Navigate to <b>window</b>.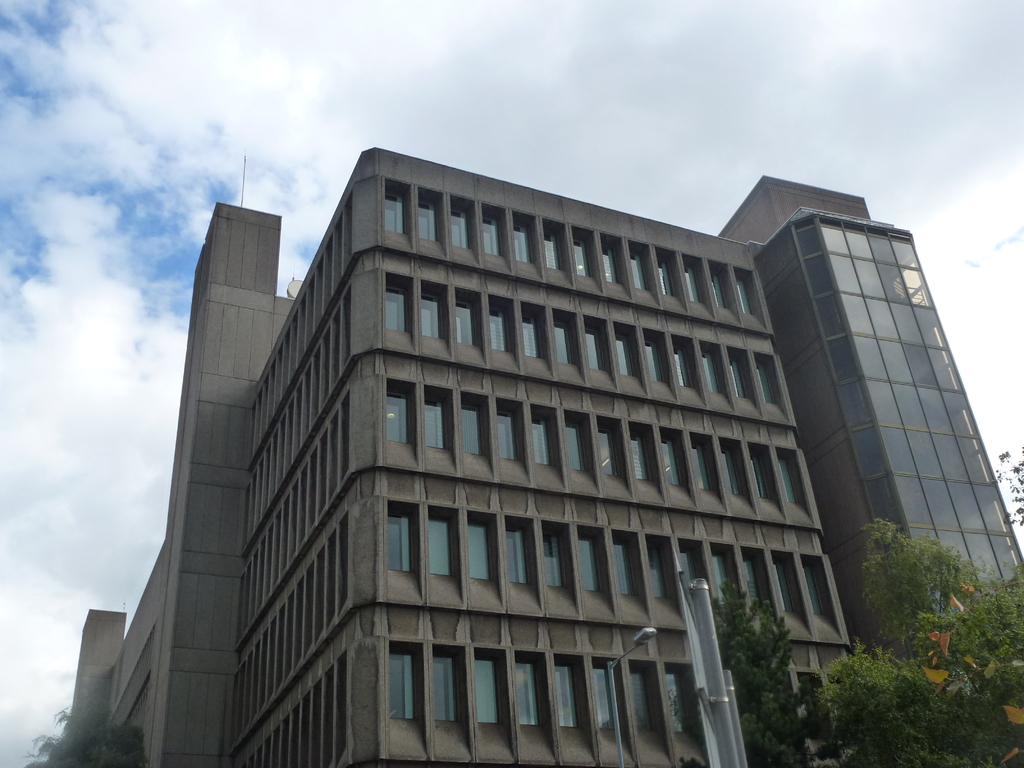
Navigation target: bbox=(756, 363, 773, 403).
